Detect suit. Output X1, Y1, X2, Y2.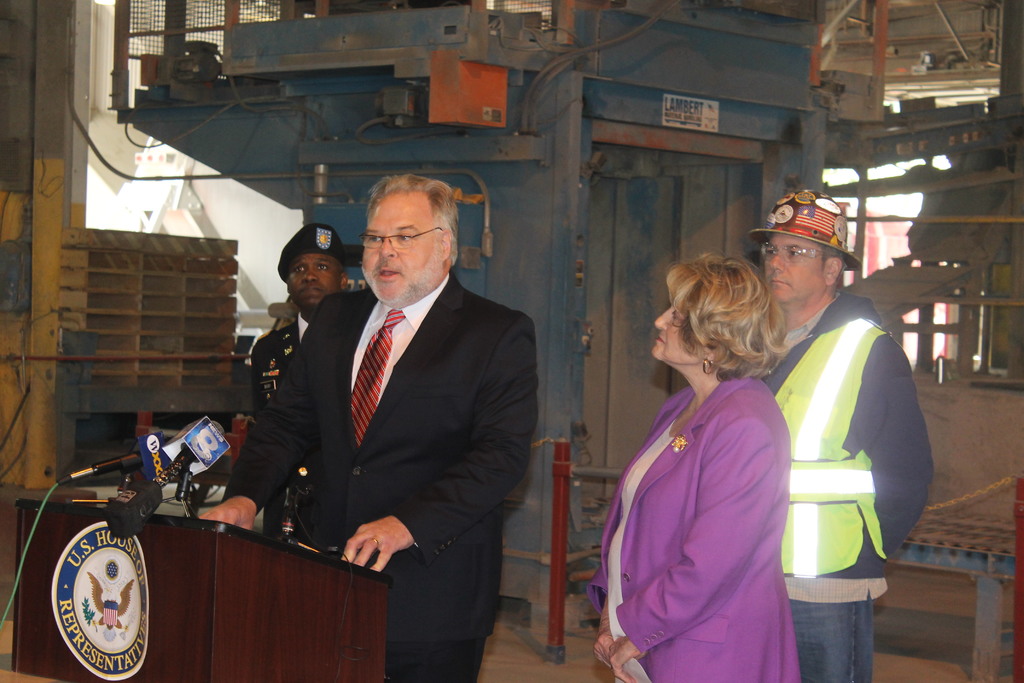
593, 370, 805, 682.
